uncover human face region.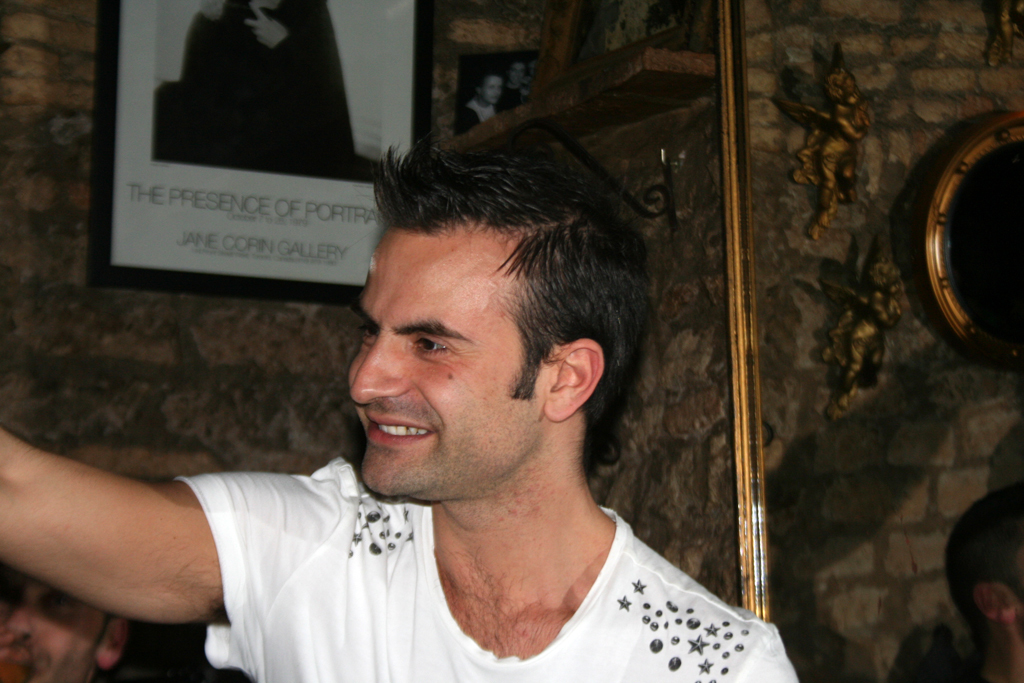
Uncovered: bbox=[347, 236, 544, 490].
